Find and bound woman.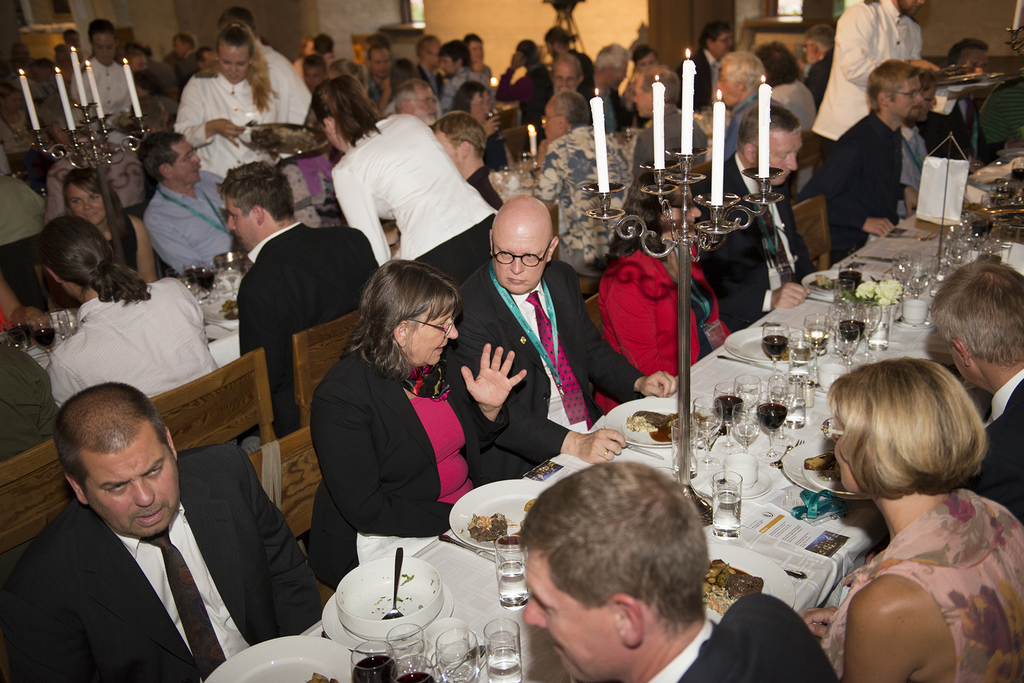
Bound: [47,216,225,404].
